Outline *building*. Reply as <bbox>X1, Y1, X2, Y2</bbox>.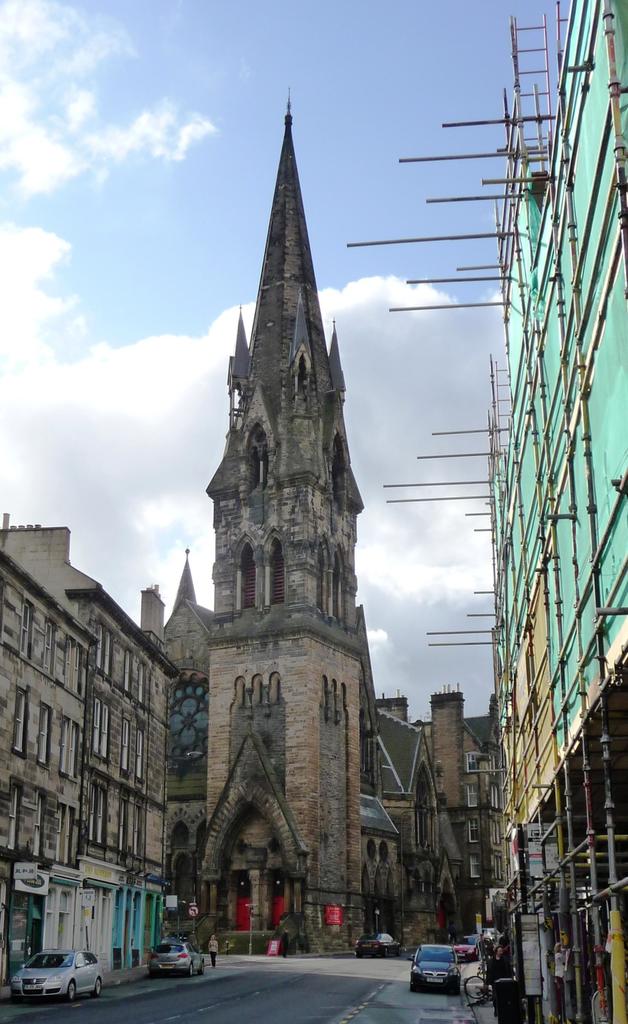
<bbox>140, 89, 497, 958</bbox>.
